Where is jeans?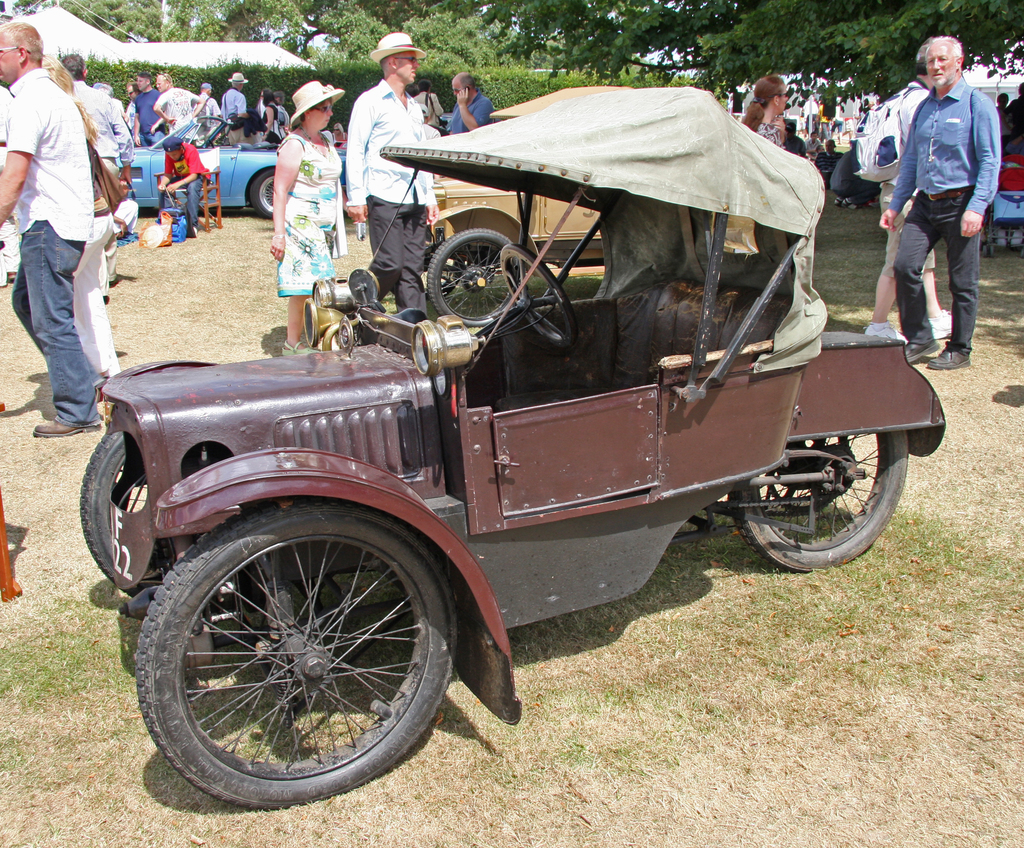
x1=159 y1=177 x2=202 y2=227.
